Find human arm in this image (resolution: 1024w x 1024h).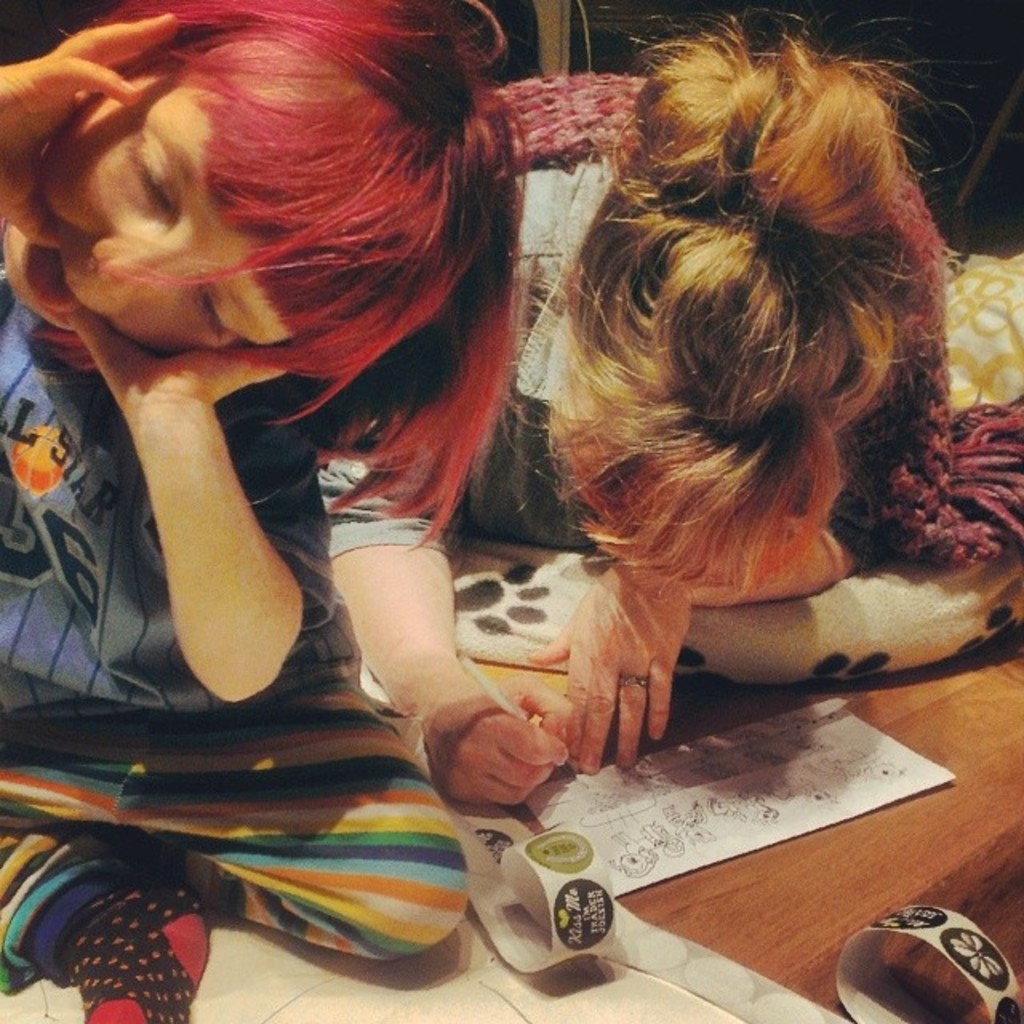
left=314, top=448, right=573, bottom=808.
